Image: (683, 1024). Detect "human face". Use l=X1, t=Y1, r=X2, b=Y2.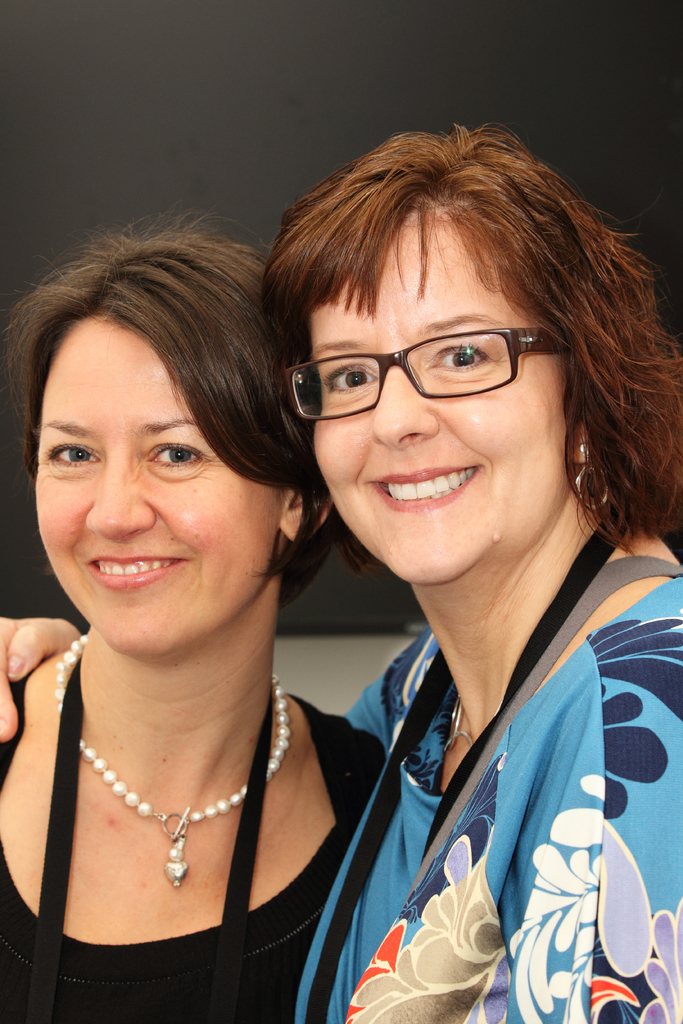
l=32, t=318, r=288, b=654.
